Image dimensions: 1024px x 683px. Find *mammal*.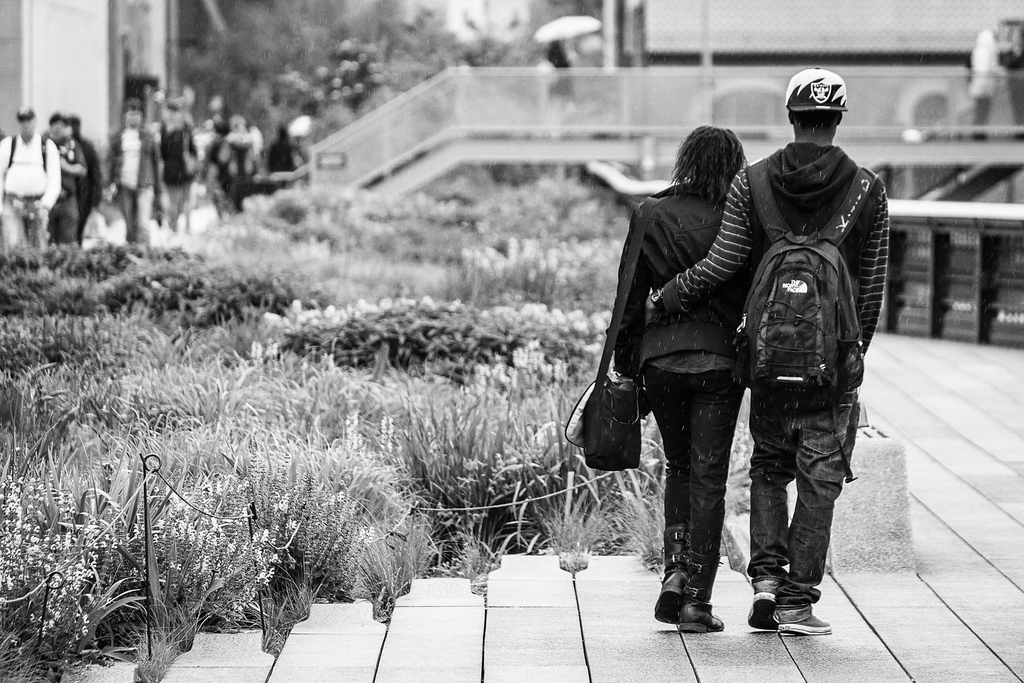
Rect(0, 103, 66, 247).
